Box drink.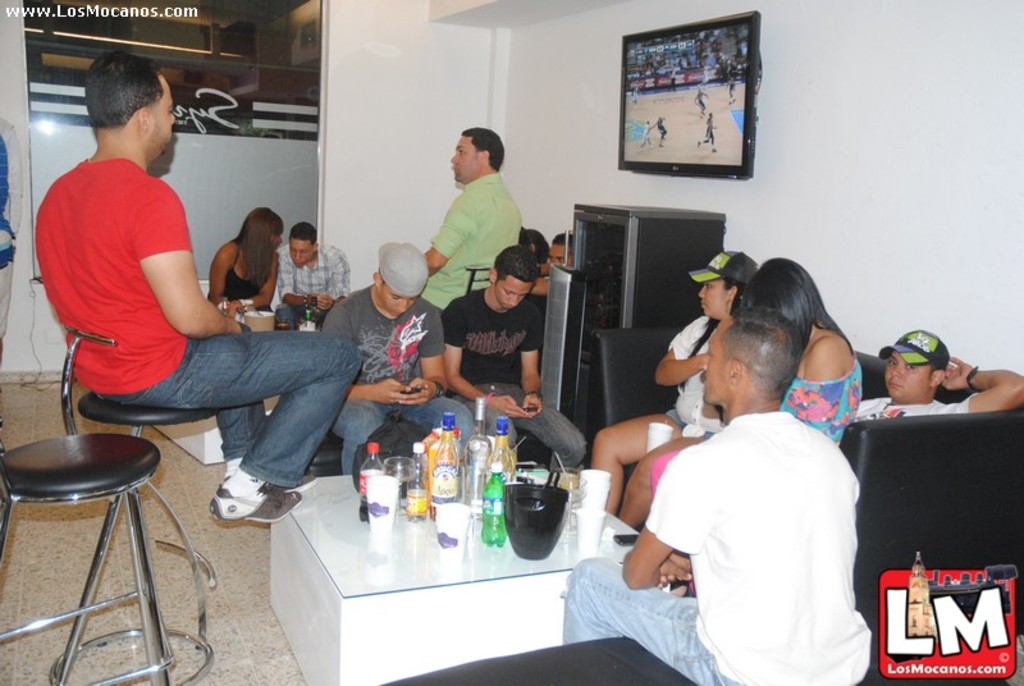
353, 443, 380, 514.
